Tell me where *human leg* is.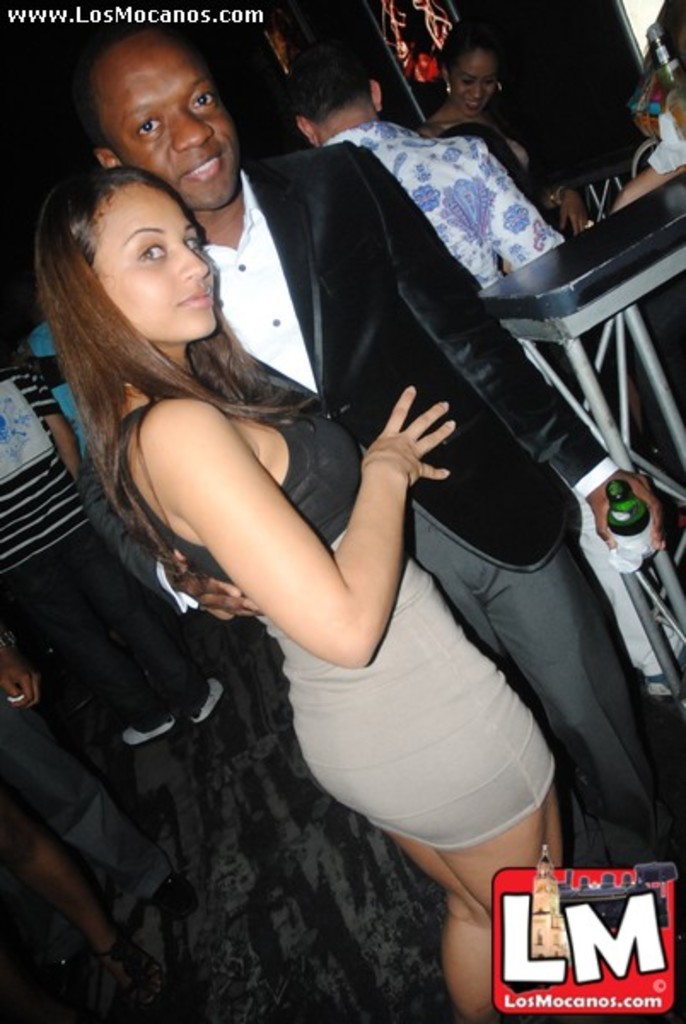
*human leg* is at bbox=[357, 652, 555, 922].
